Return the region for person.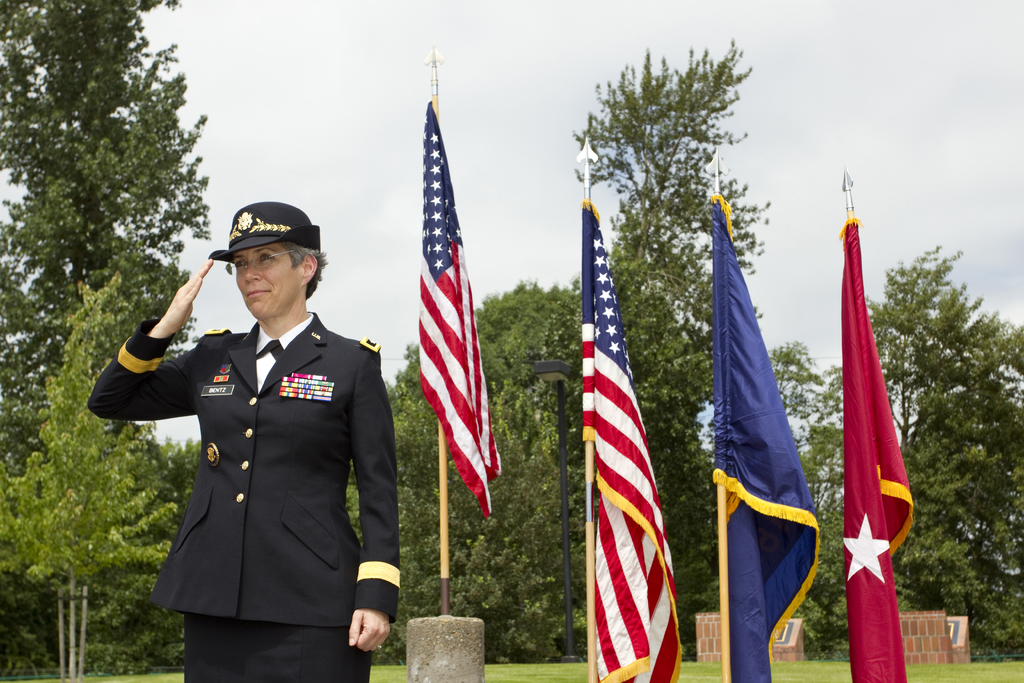
(134,213,393,679).
